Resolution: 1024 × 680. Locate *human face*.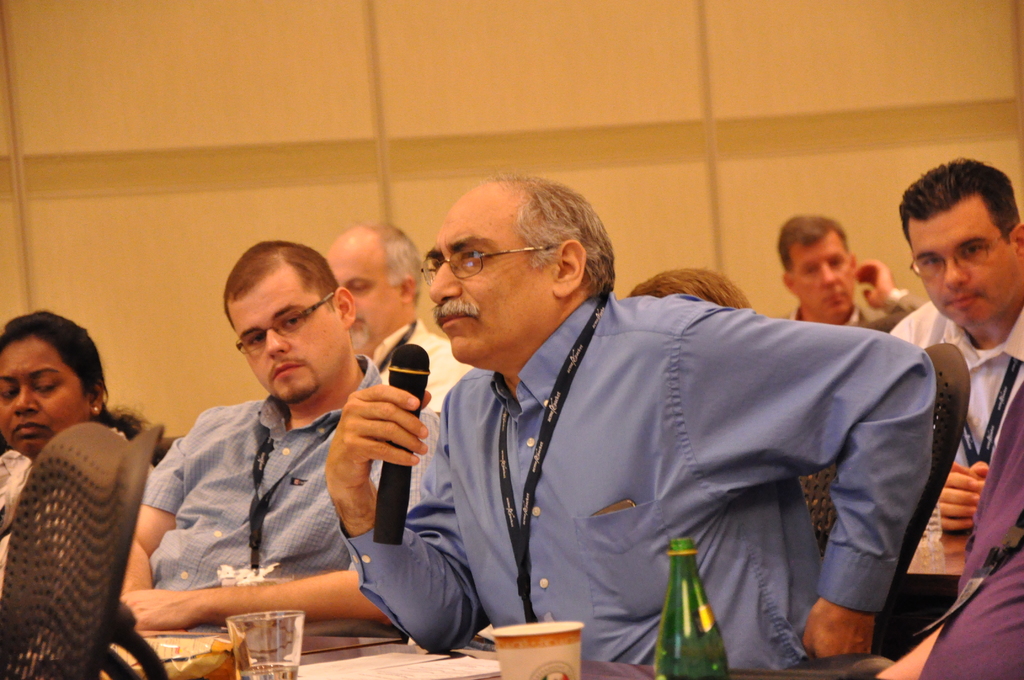
[x1=915, y1=209, x2=1021, y2=329].
